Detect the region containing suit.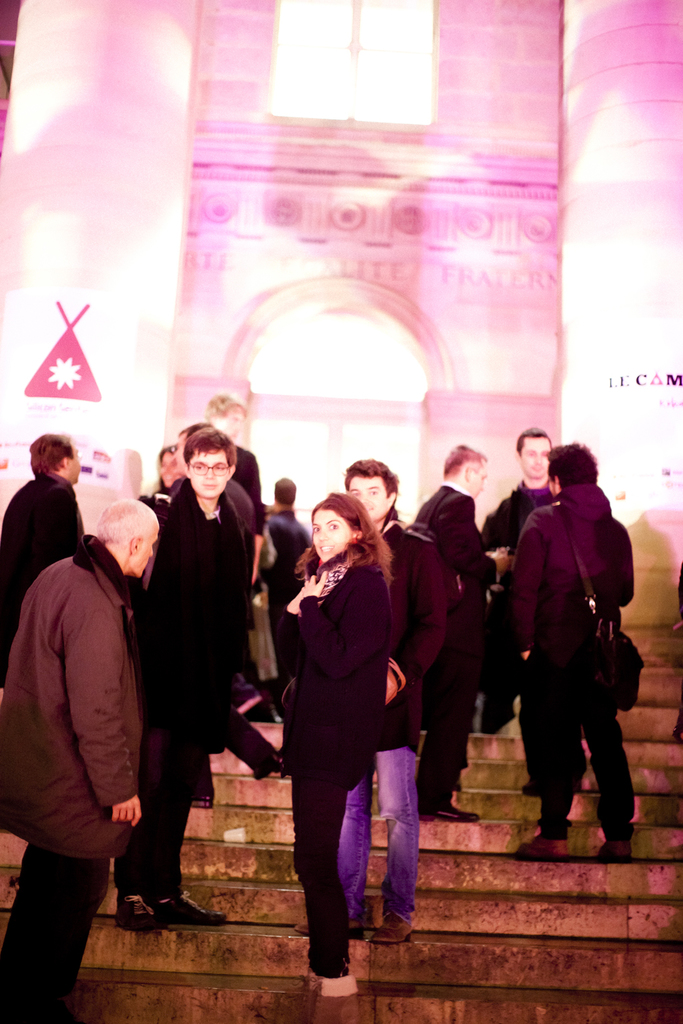
274,546,386,781.
